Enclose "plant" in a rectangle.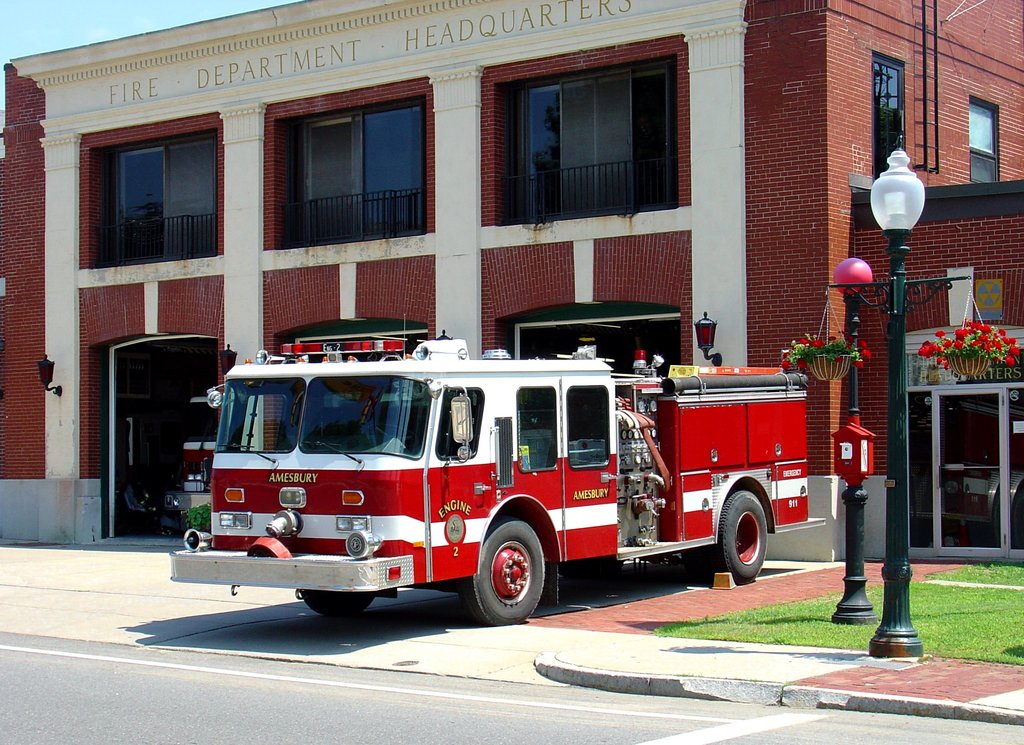
x1=660, y1=580, x2=1023, y2=662.
